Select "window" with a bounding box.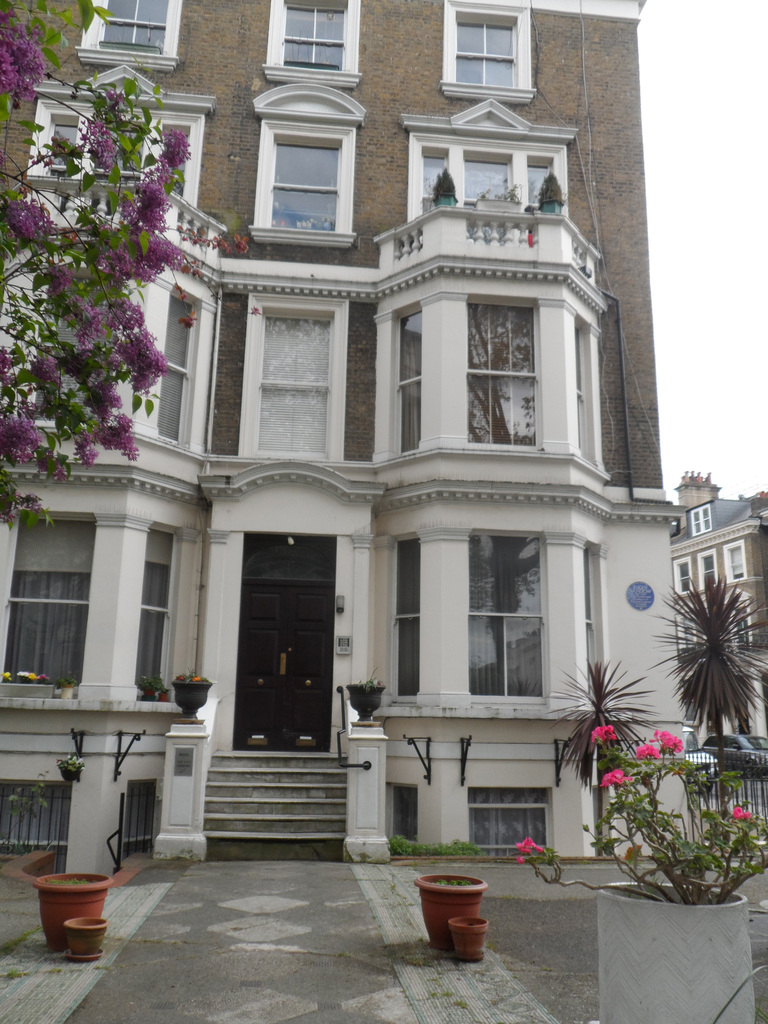
(left=506, top=147, right=553, bottom=214).
